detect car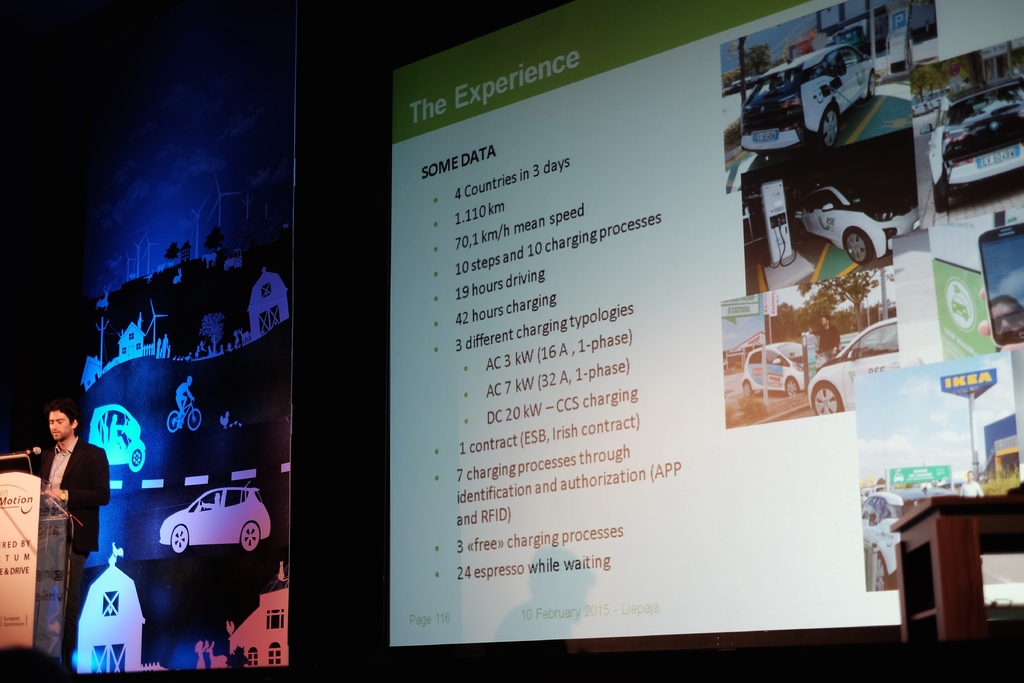
bbox=(852, 487, 963, 591)
